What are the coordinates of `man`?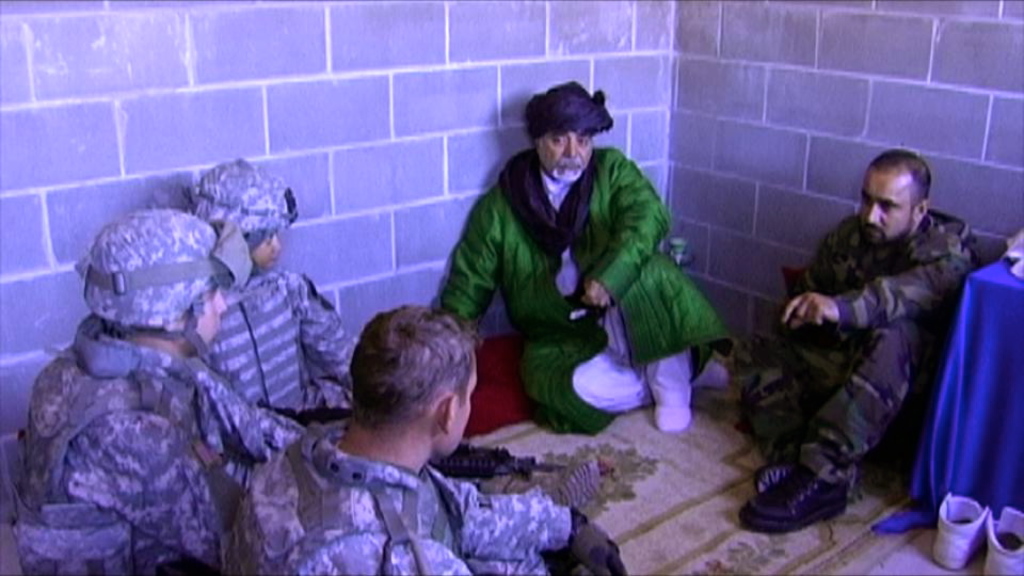
[444,79,736,426].
